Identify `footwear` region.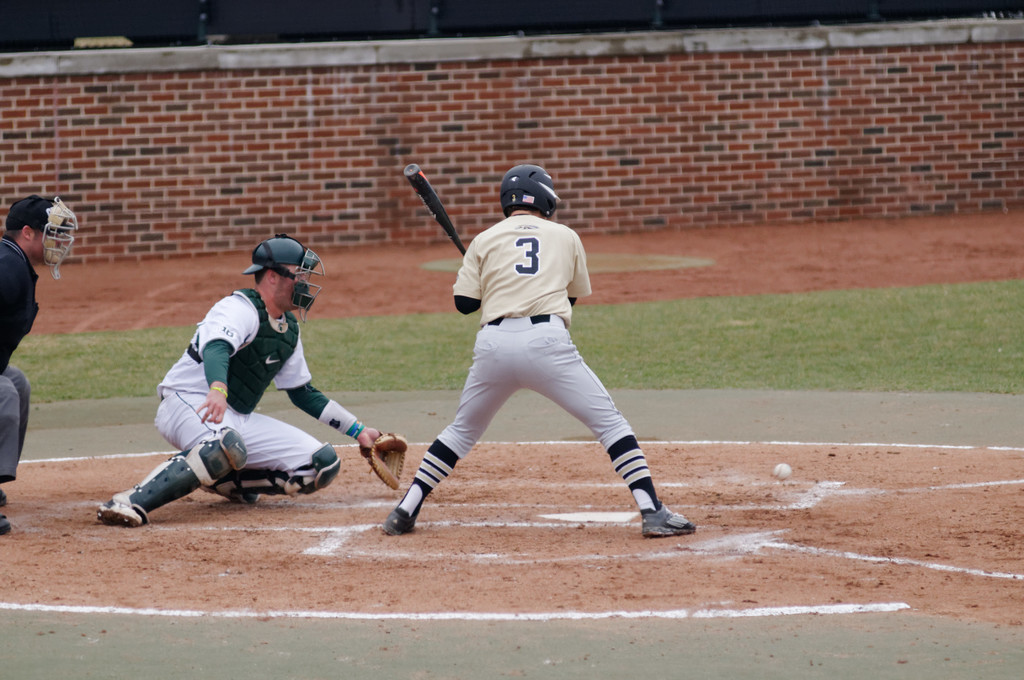
Region: {"left": 0, "top": 512, "right": 13, "bottom": 534}.
